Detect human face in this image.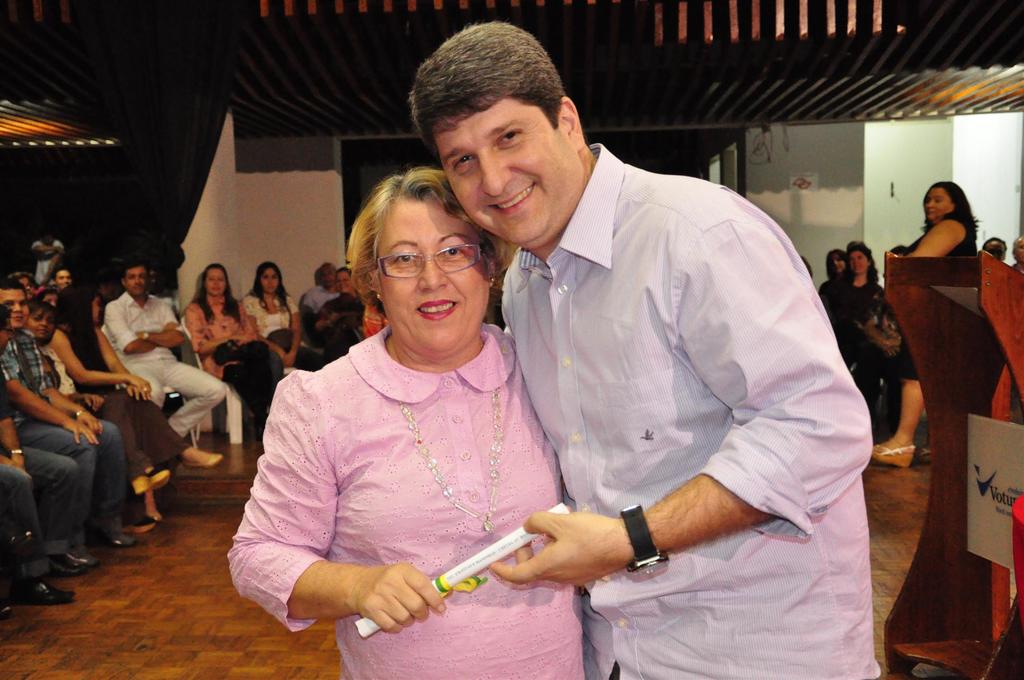
Detection: 321 264 336 289.
